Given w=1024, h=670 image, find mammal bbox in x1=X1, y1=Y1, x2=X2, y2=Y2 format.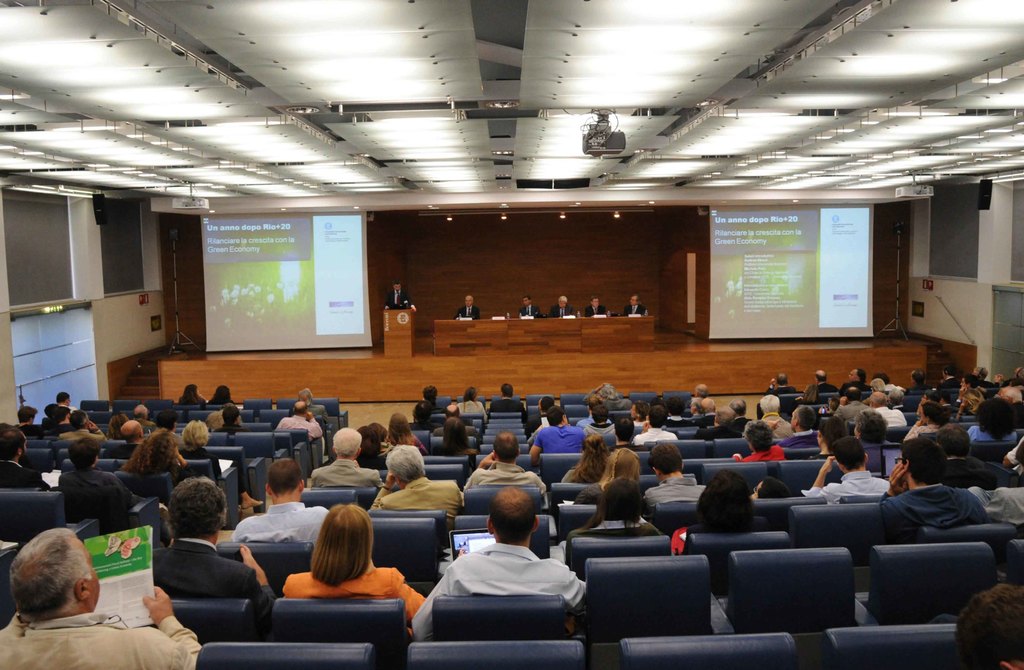
x1=408, y1=382, x2=446, y2=424.
